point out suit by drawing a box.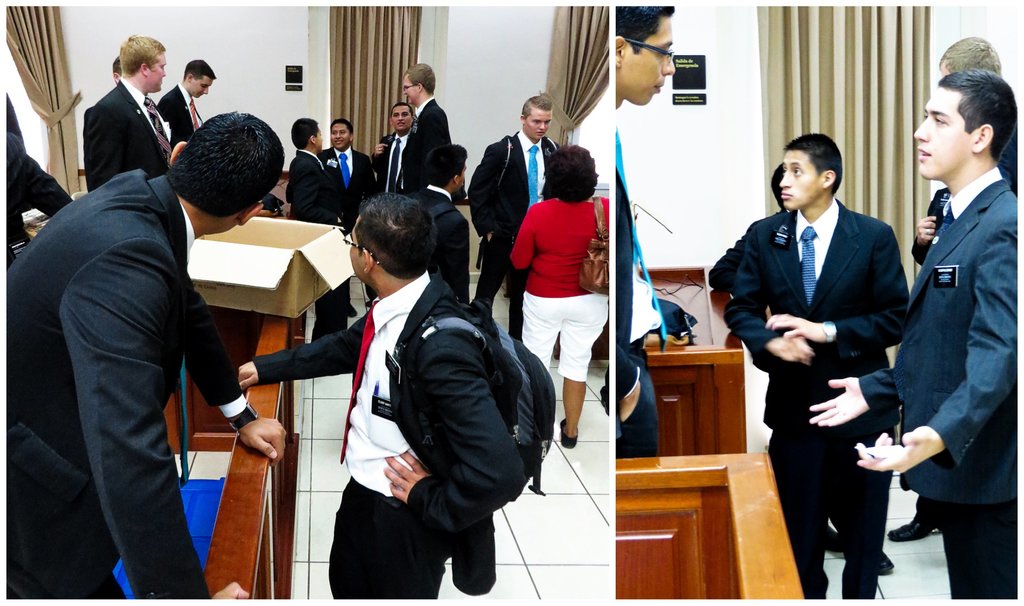
left=283, top=147, right=349, bottom=341.
